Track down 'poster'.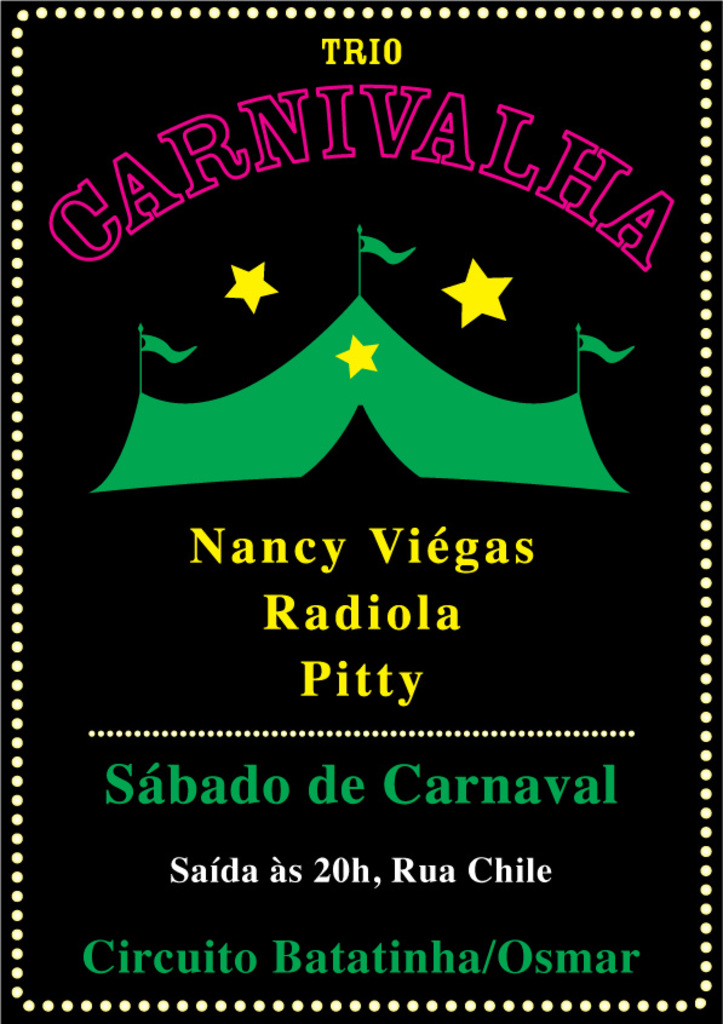
Tracked to 0, 0, 722, 1023.
